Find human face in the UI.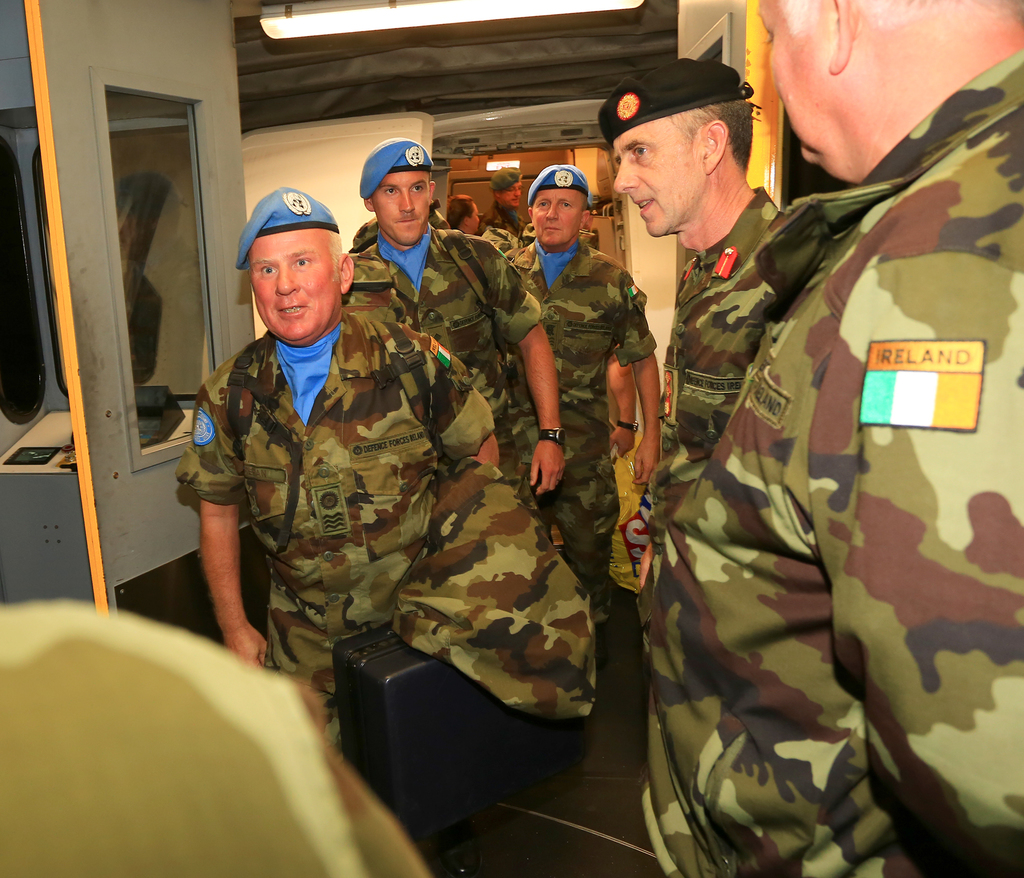
UI element at select_region(374, 168, 428, 243).
